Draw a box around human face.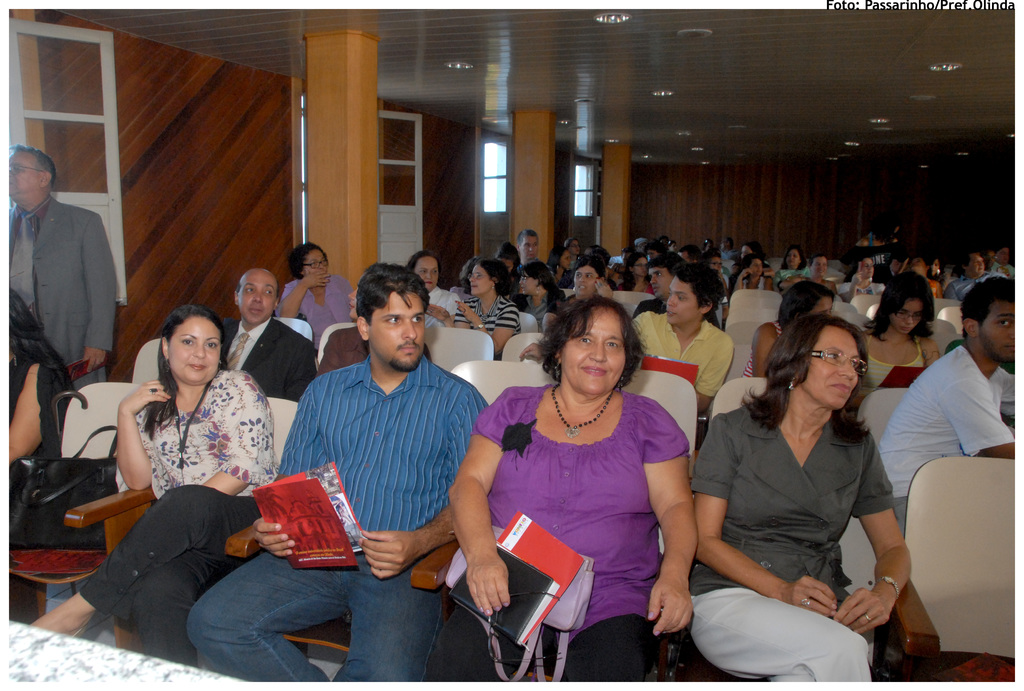
l=350, t=290, r=357, b=320.
